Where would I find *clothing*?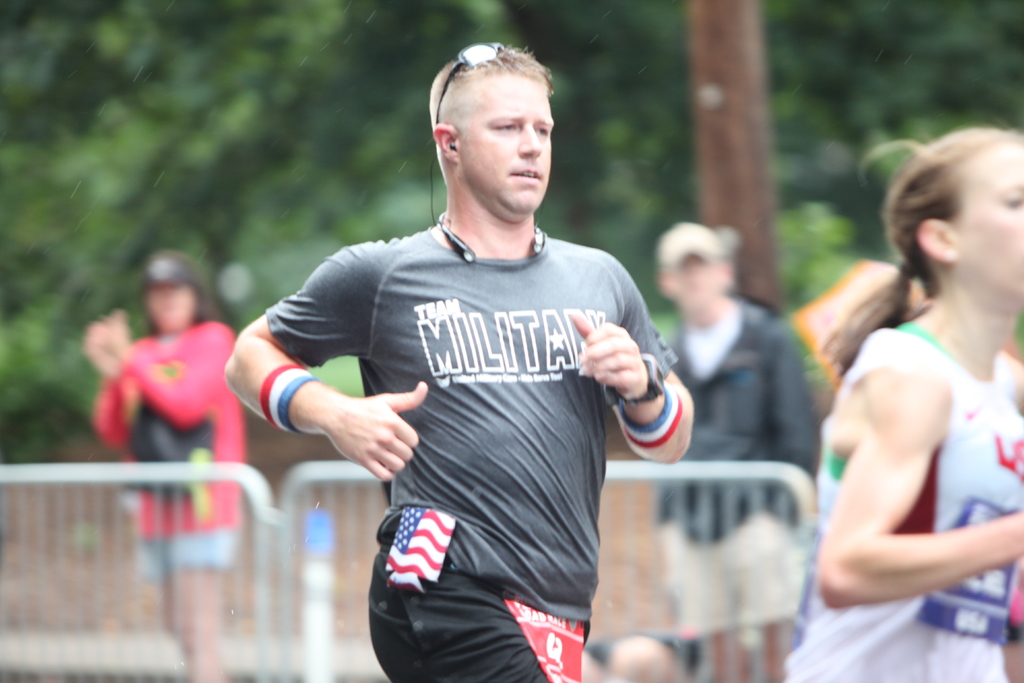
At [100,323,256,572].
